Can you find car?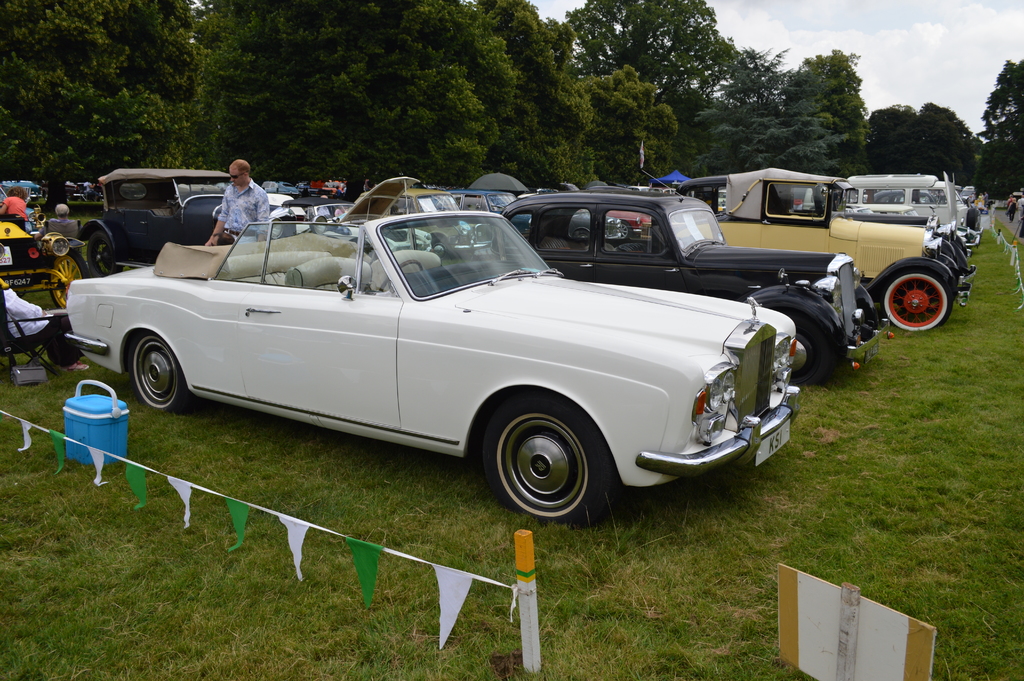
Yes, bounding box: 83, 172, 233, 275.
